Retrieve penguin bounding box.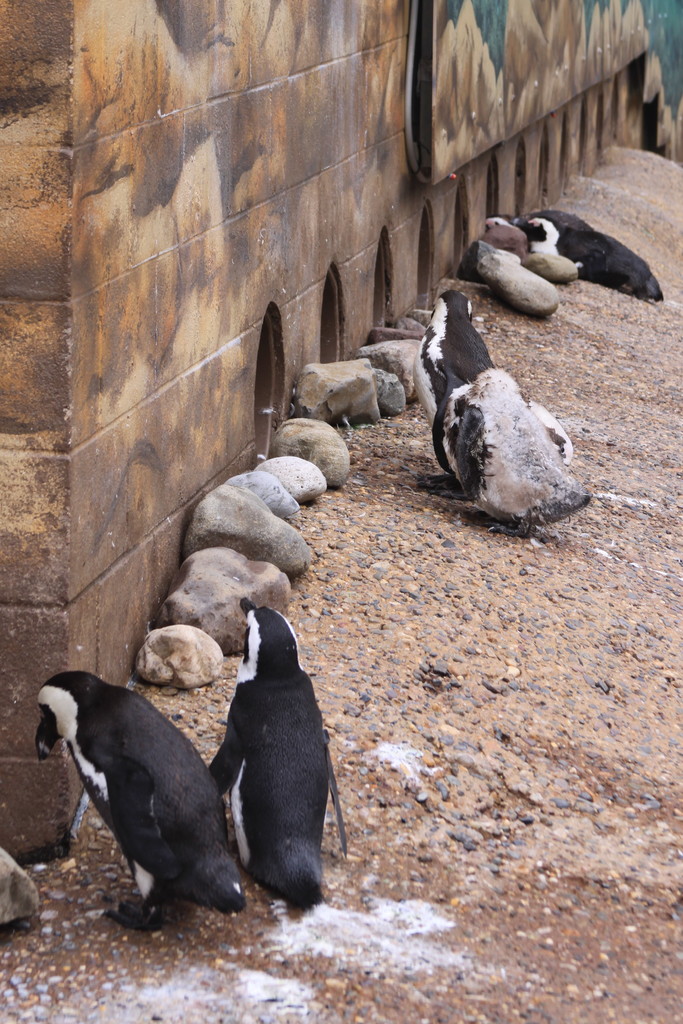
Bounding box: (x1=29, y1=687, x2=229, y2=937).
